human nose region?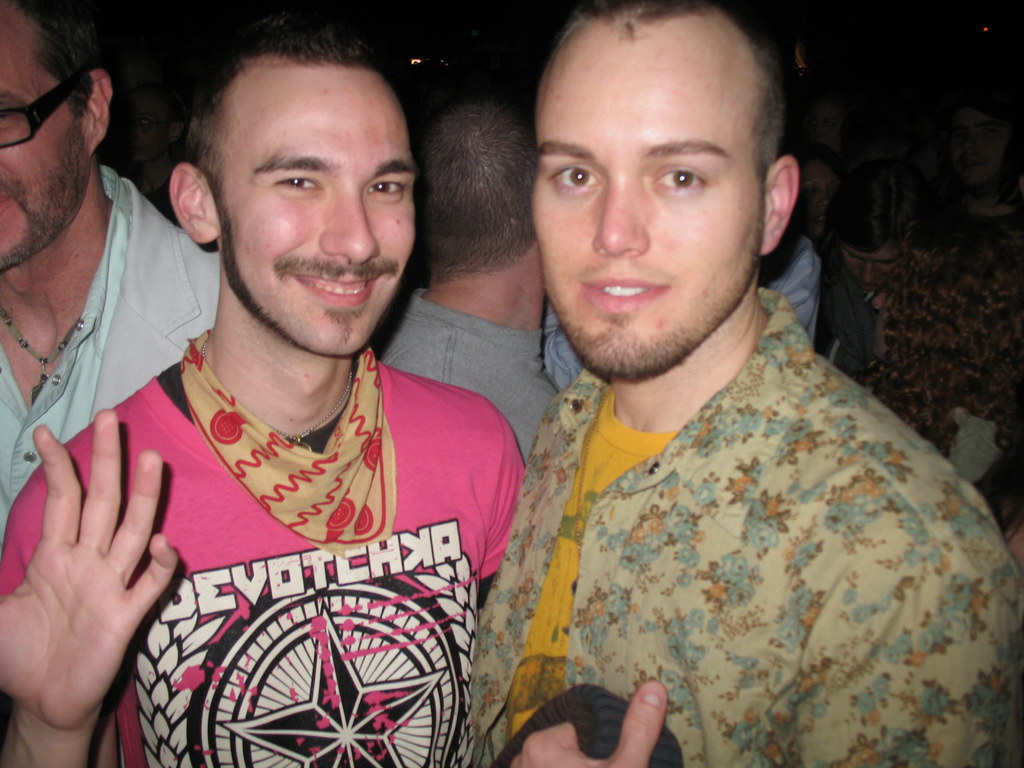
x1=318 y1=185 x2=378 y2=267
